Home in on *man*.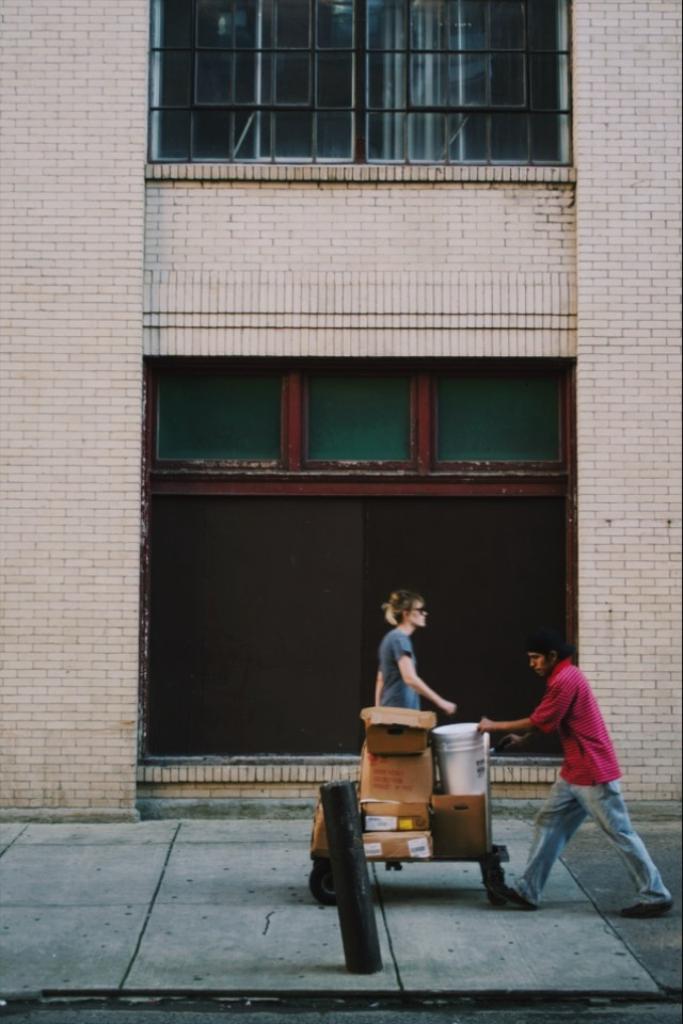
Homed in at bbox=(368, 592, 451, 715).
